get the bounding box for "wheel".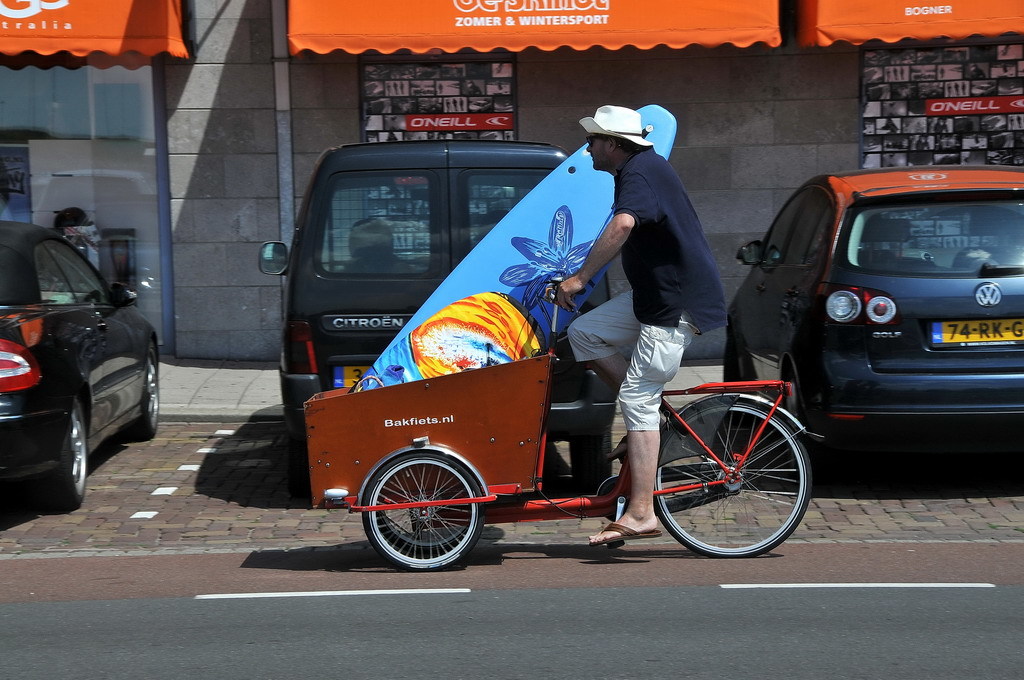
<region>142, 351, 168, 435</region>.
